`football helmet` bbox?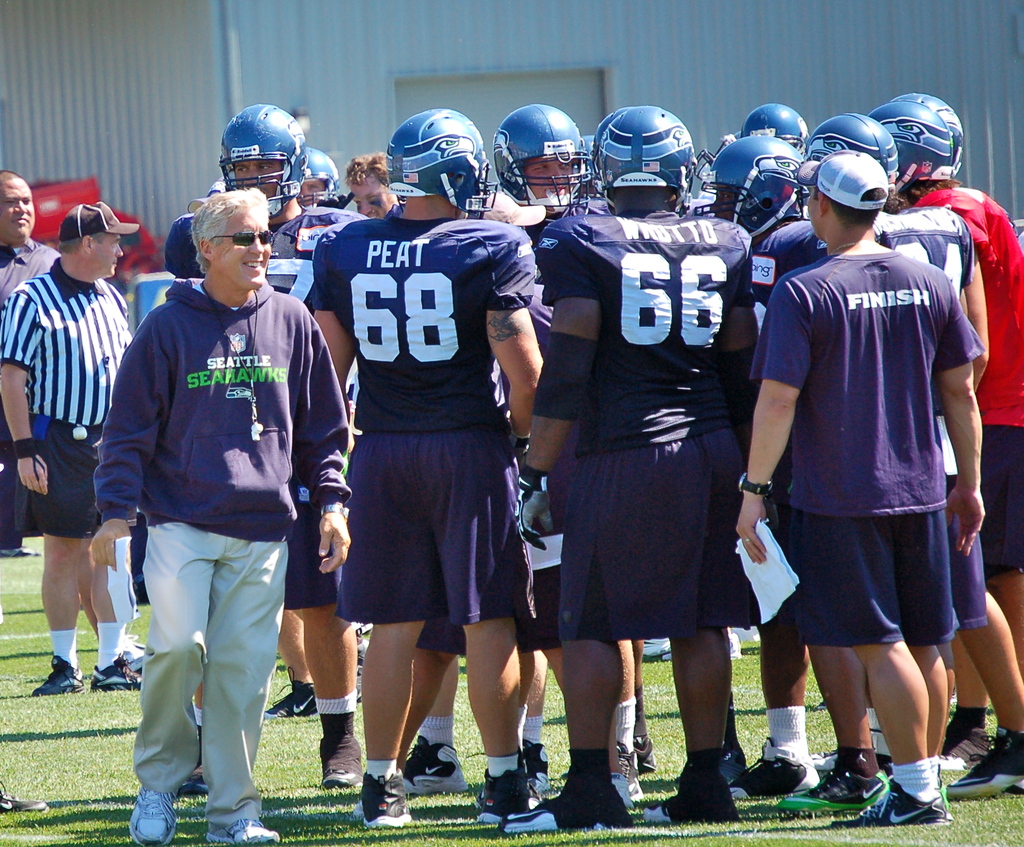
[593, 97, 694, 209]
